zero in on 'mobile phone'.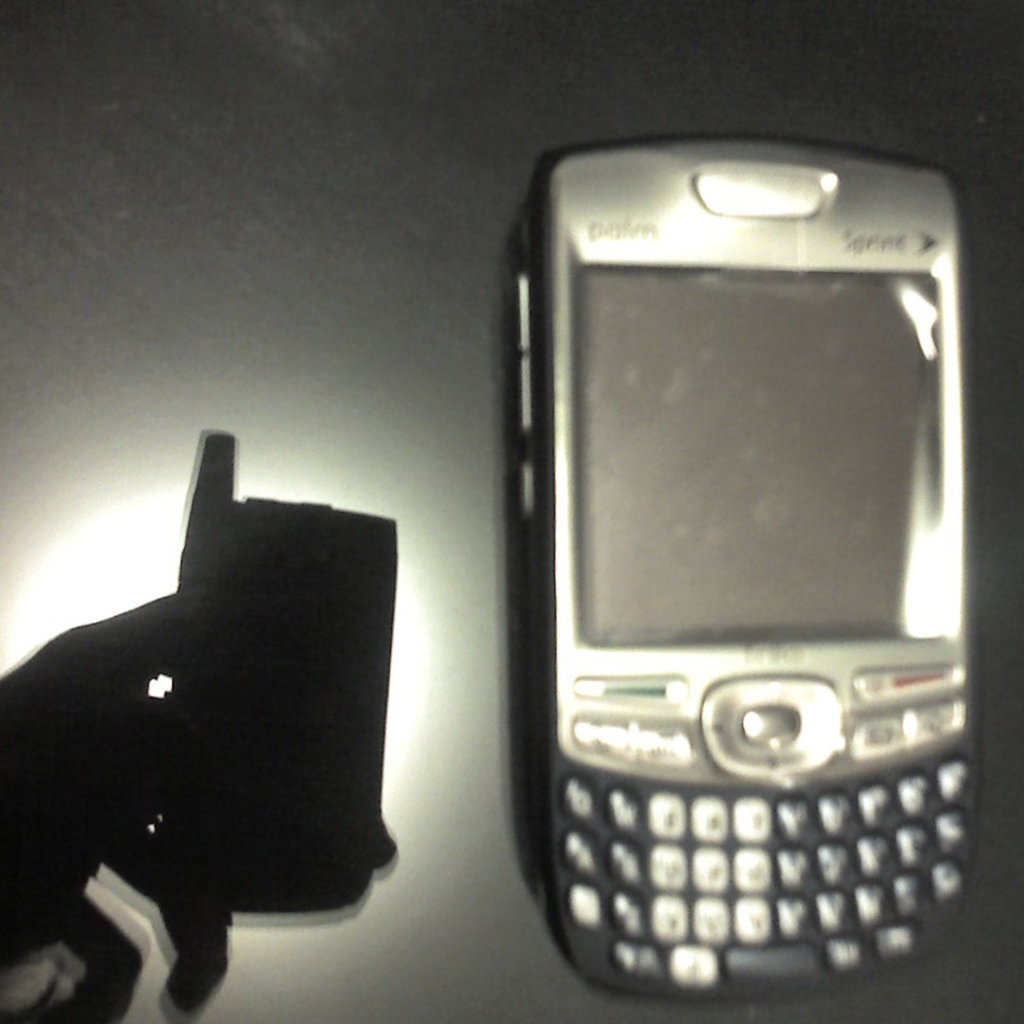
Zeroed in: rect(147, 431, 394, 920).
